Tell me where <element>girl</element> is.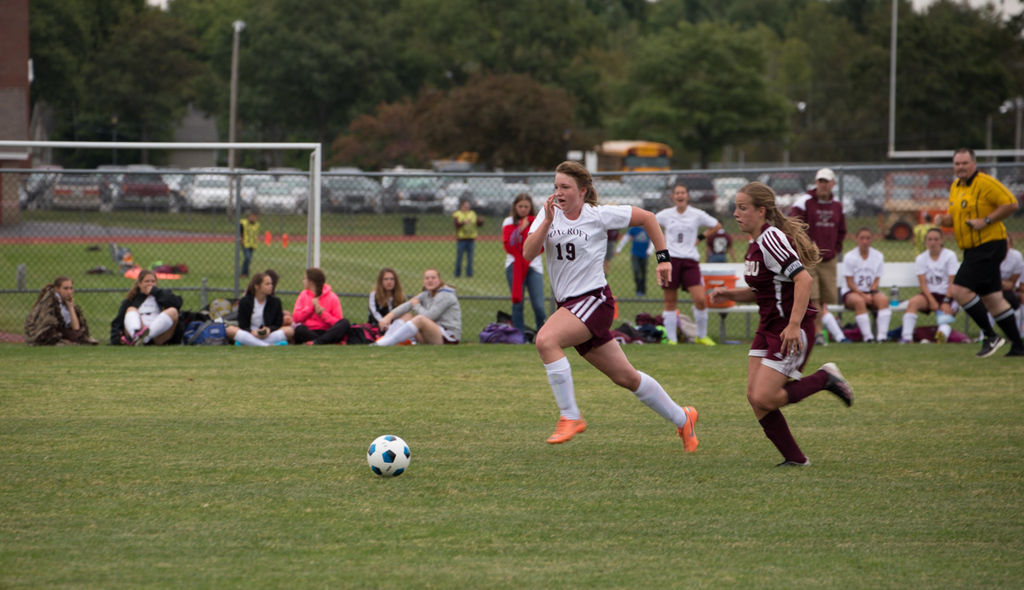
<element>girl</element> is at x1=224 y1=274 x2=294 y2=349.
